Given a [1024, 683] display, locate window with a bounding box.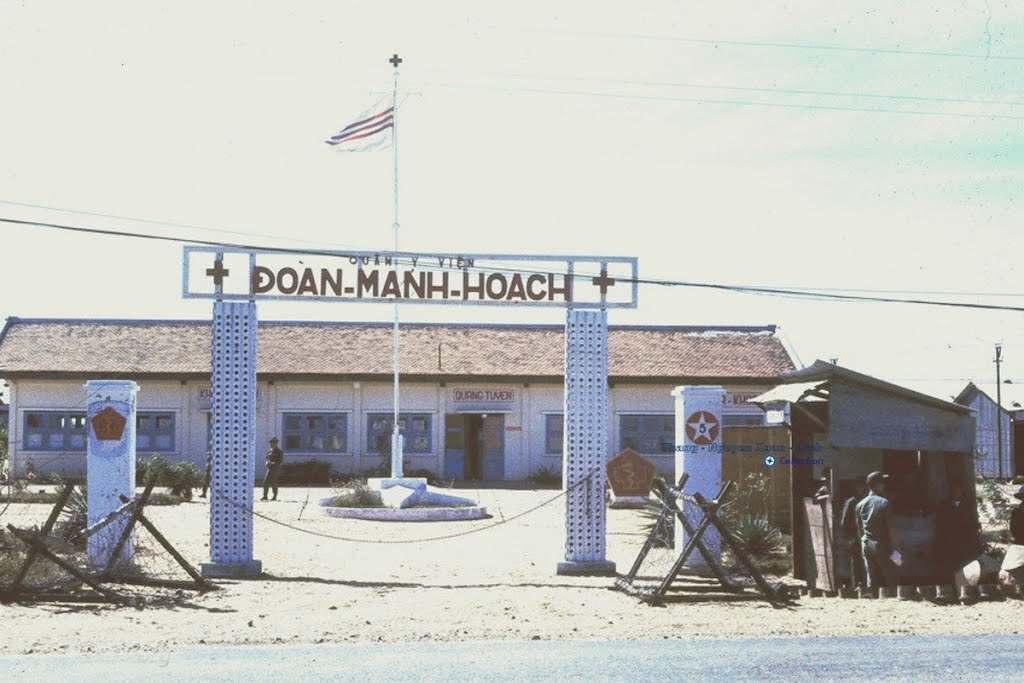
Located: 25:410:89:457.
